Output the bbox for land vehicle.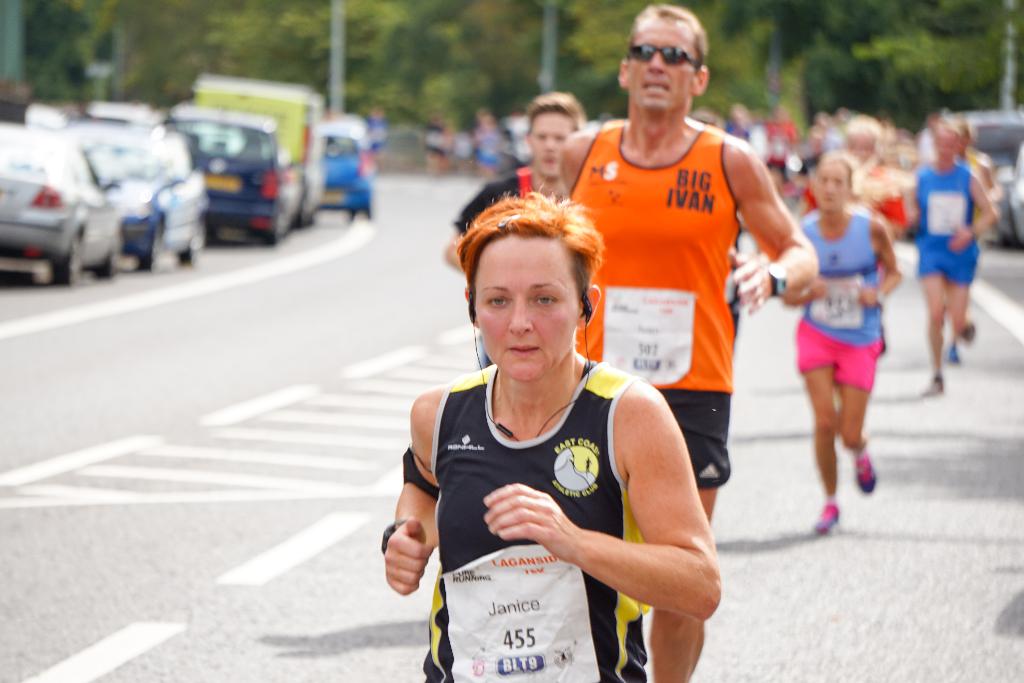
(964, 108, 1023, 240).
